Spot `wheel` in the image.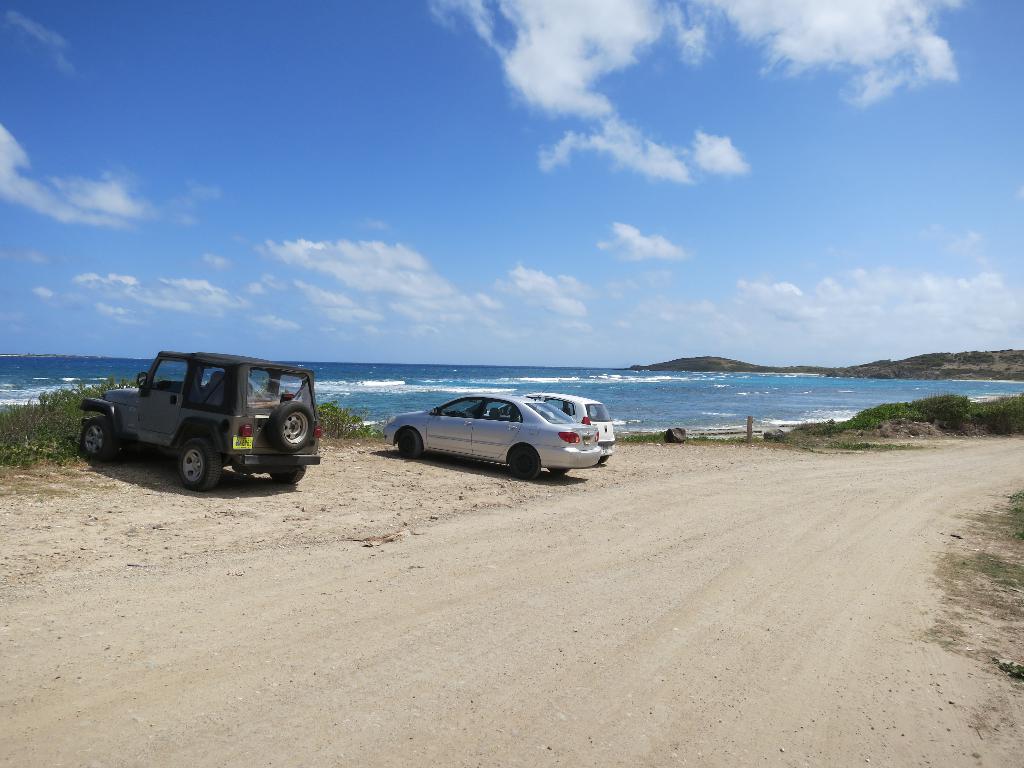
`wheel` found at rect(599, 454, 608, 467).
